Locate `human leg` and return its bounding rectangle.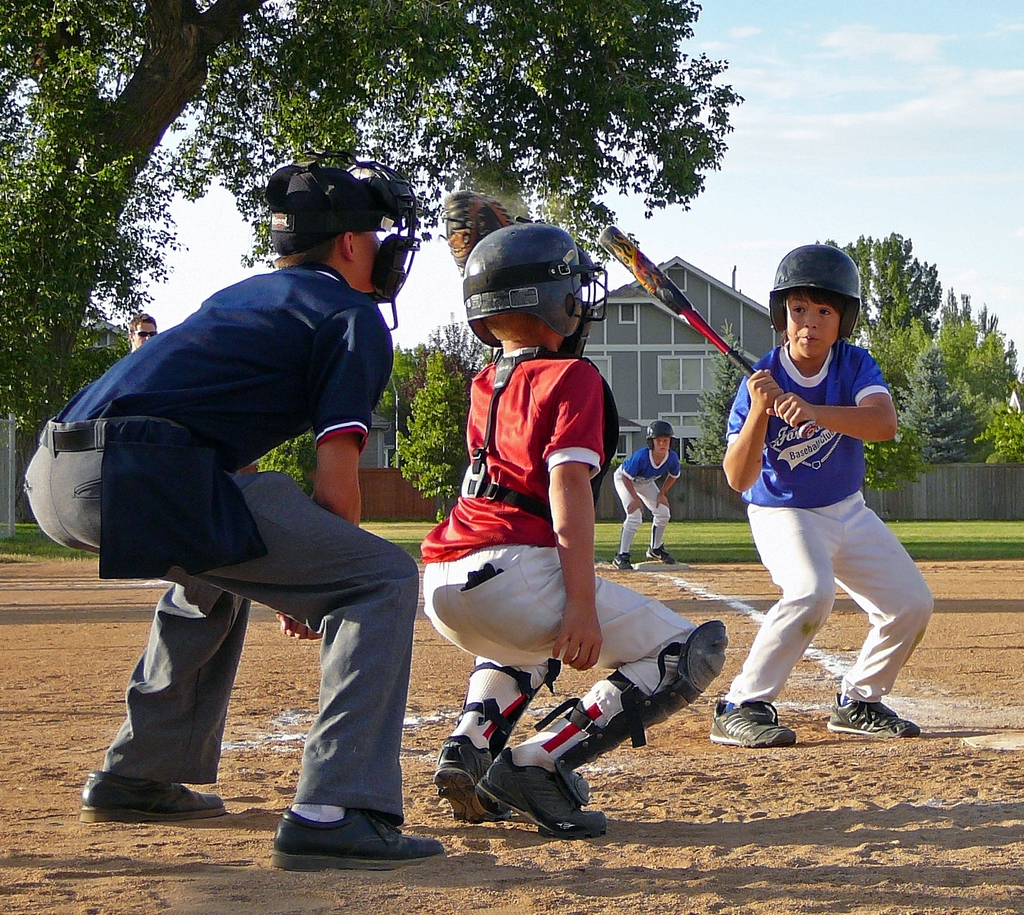
(442, 549, 728, 816).
